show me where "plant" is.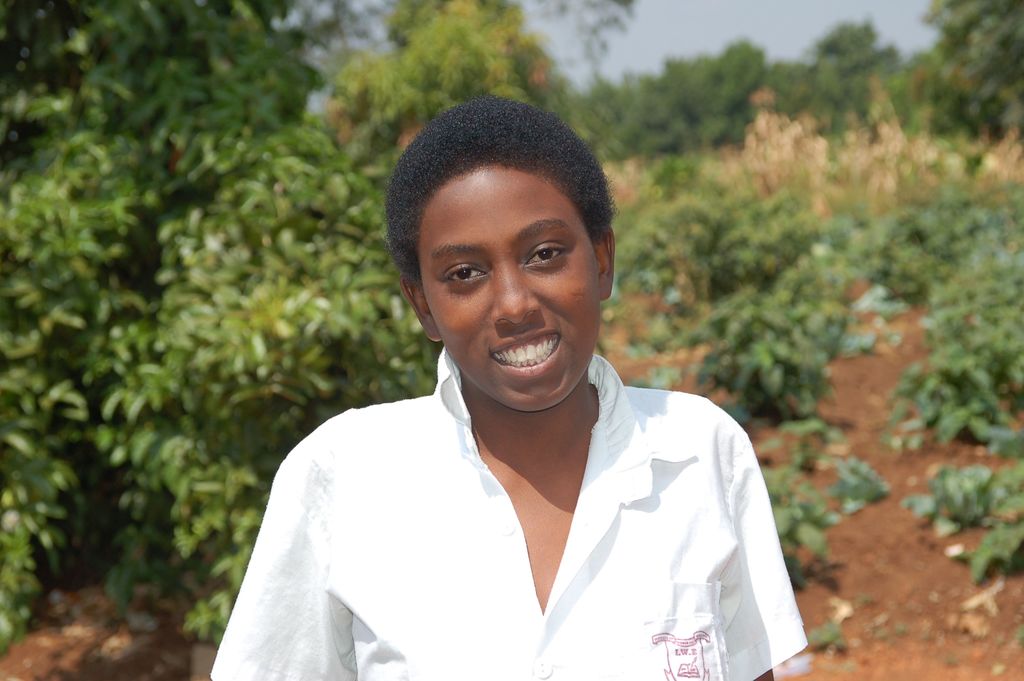
"plant" is at rect(801, 618, 846, 658).
